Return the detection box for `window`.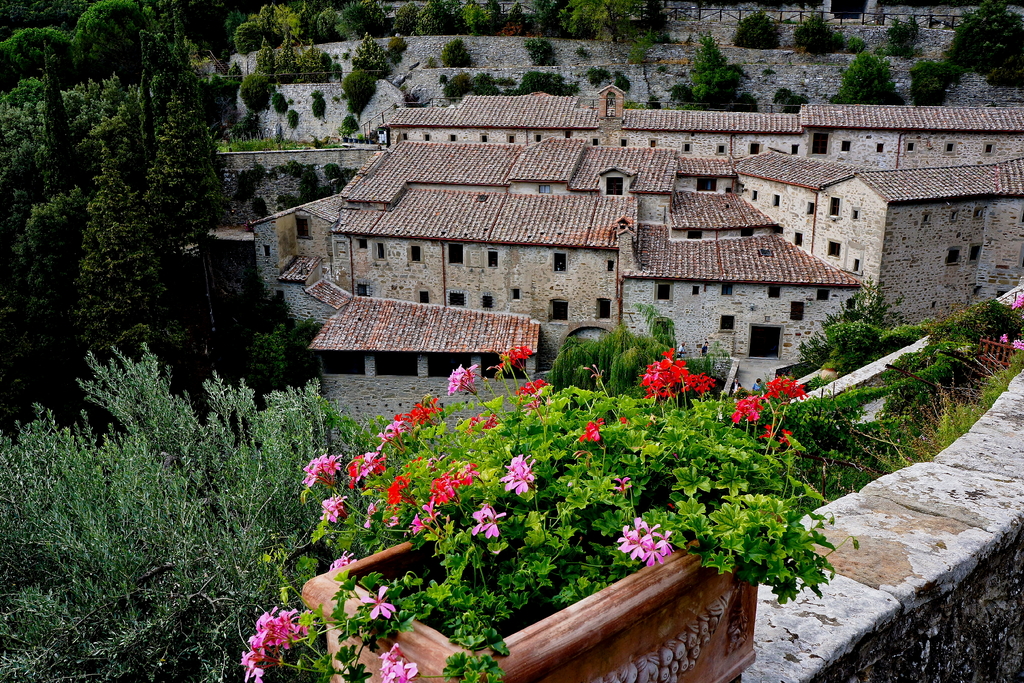
<region>604, 254, 618, 274</region>.
